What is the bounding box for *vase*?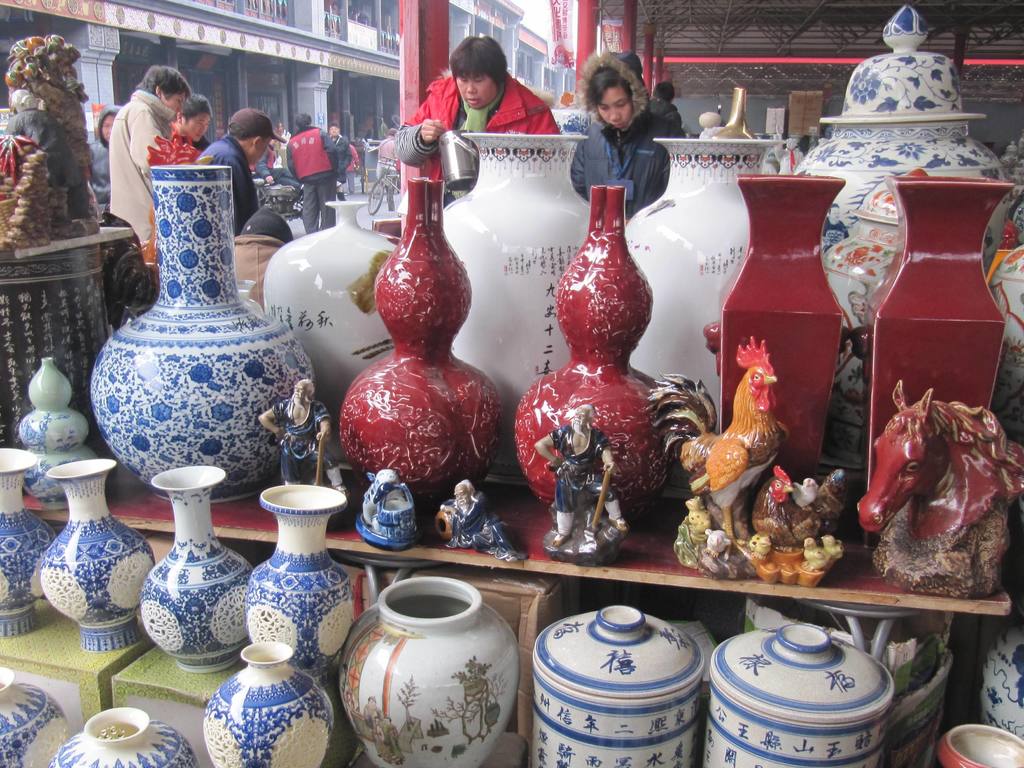
[339, 576, 524, 767].
